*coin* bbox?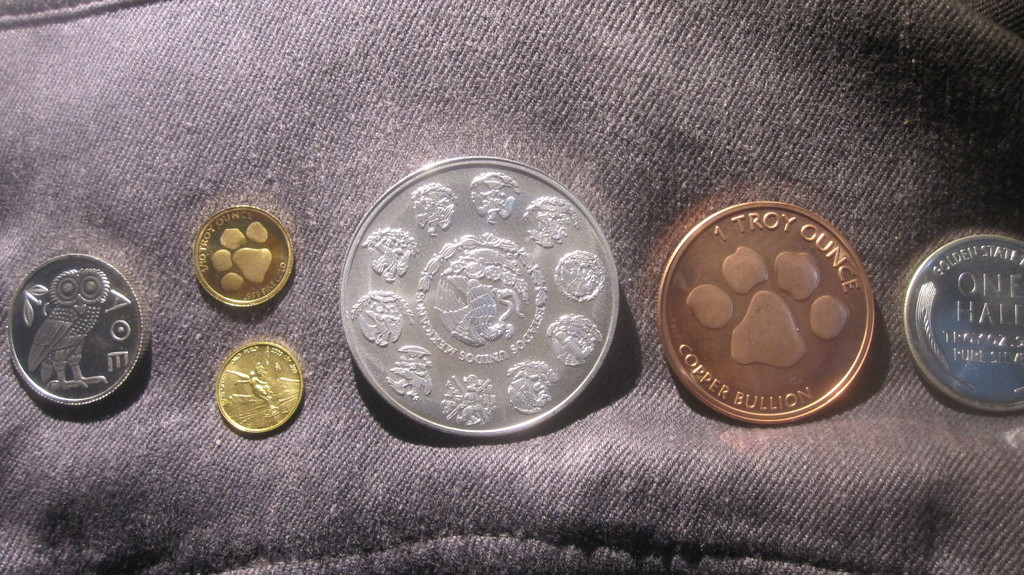
BBox(656, 199, 877, 426)
